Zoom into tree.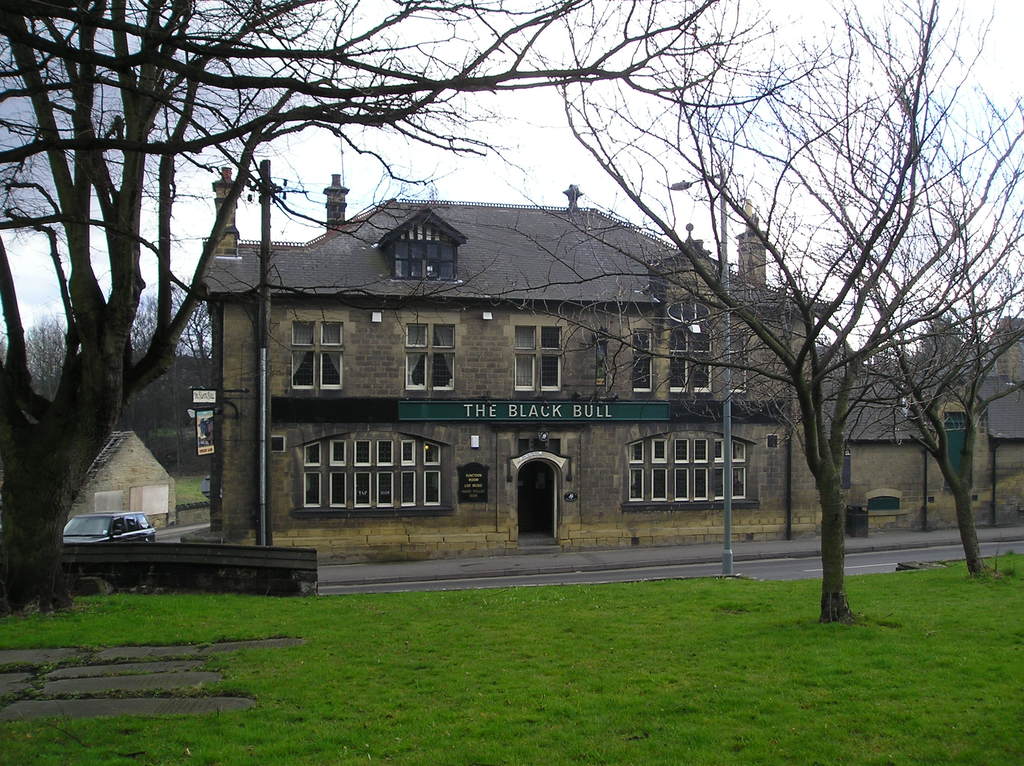
Zoom target: <box>798,111,1023,580</box>.
